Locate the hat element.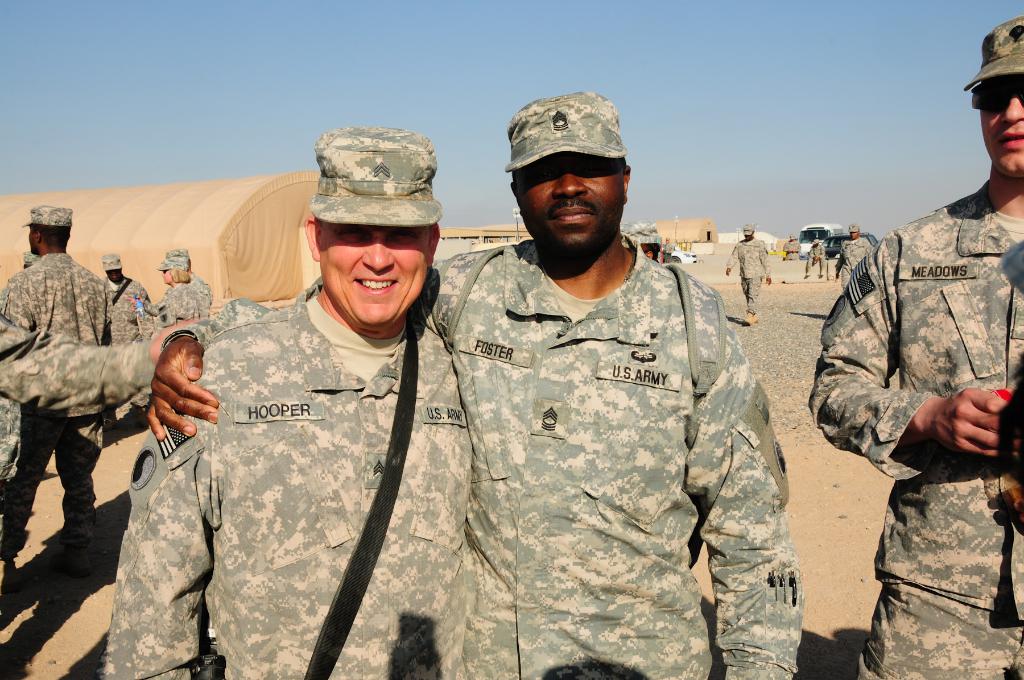
Element bbox: x1=22, y1=251, x2=35, y2=262.
